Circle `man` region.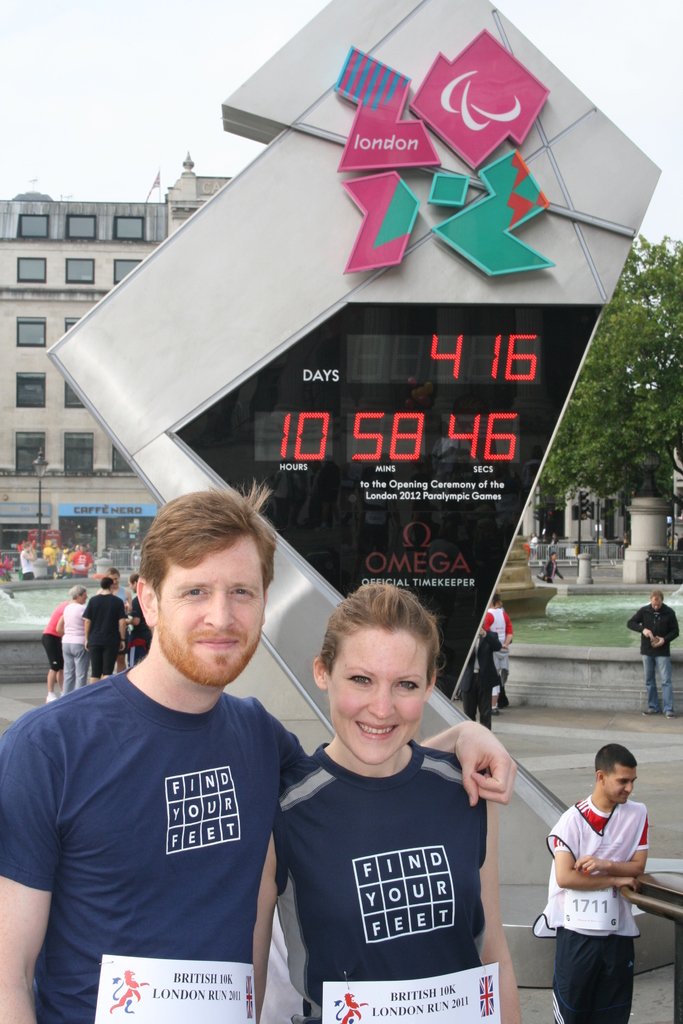
Region: <bbox>456, 626, 502, 731</bbox>.
